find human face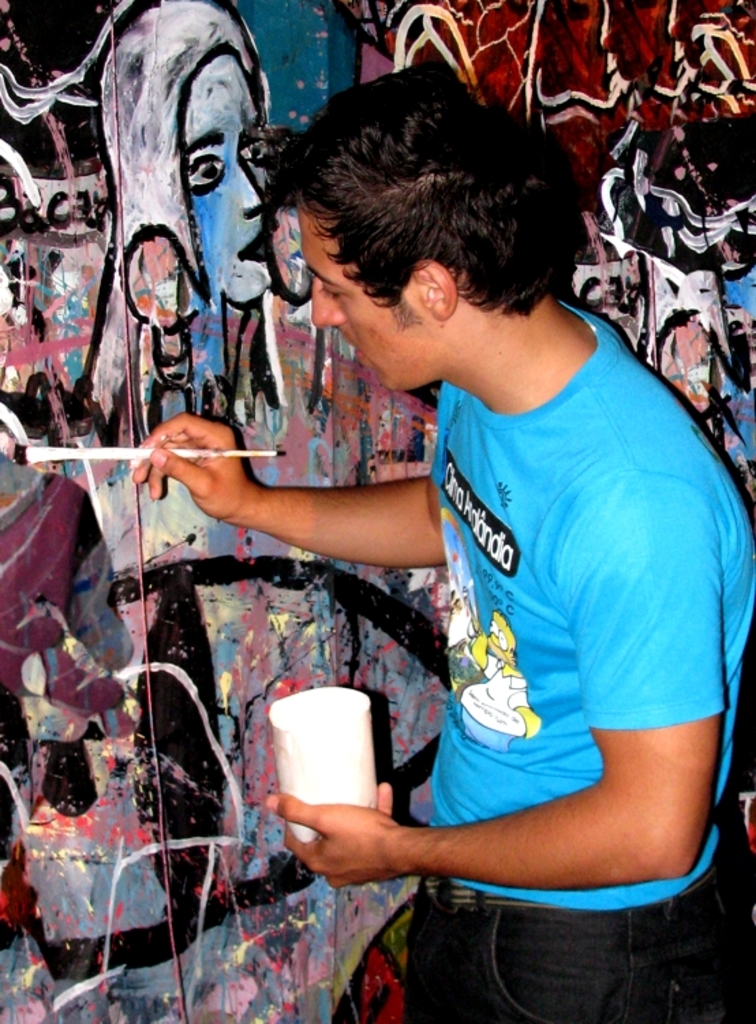
<region>191, 51, 269, 306</region>
